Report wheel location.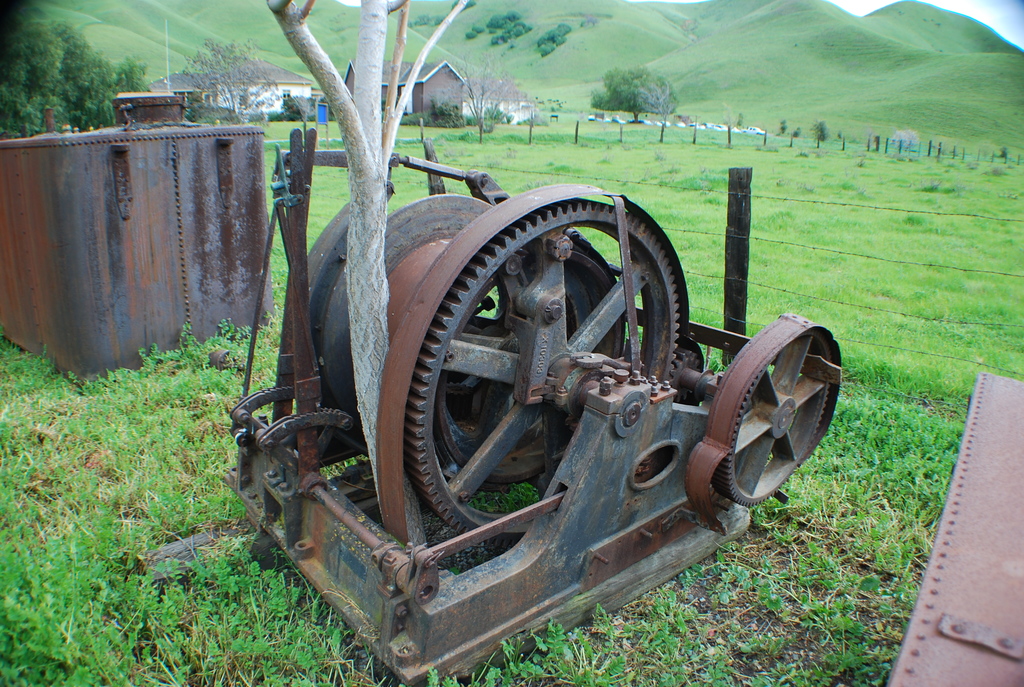
Report: <bbox>404, 200, 680, 537</bbox>.
